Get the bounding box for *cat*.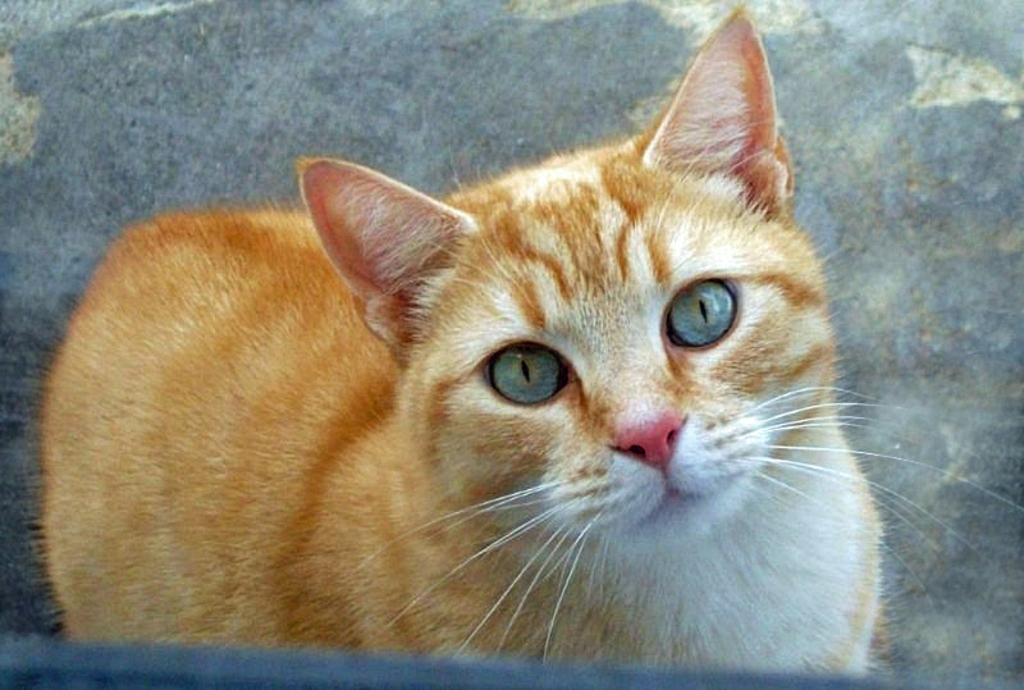
x1=19 y1=0 x2=1023 y2=677.
